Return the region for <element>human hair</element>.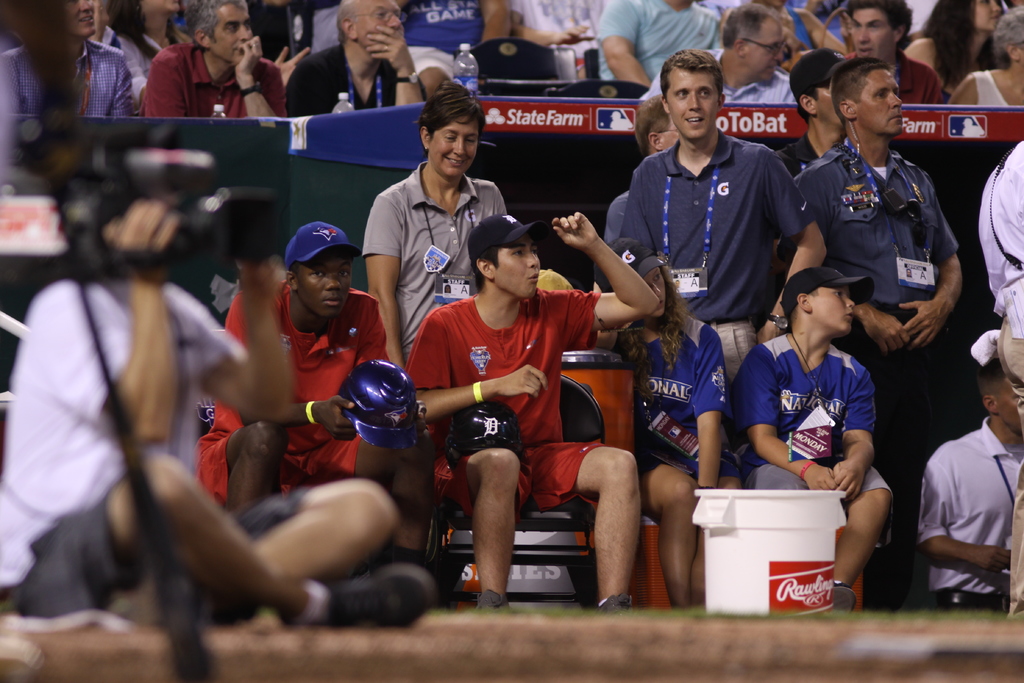
[x1=826, y1=54, x2=895, y2=129].
